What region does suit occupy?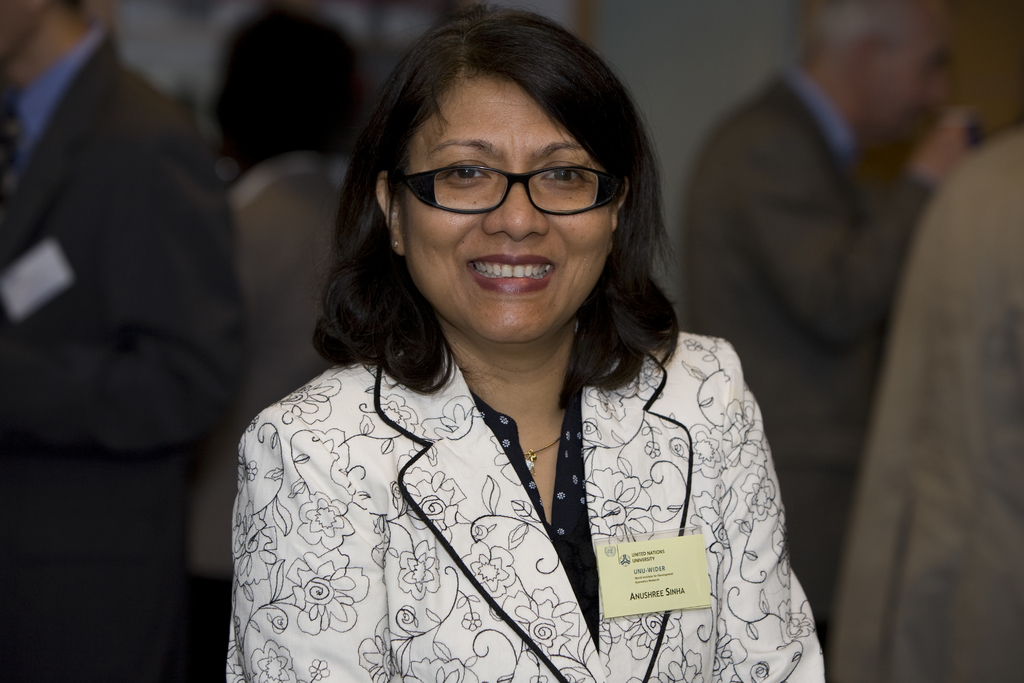
<bbox>675, 55, 941, 682</bbox>.
